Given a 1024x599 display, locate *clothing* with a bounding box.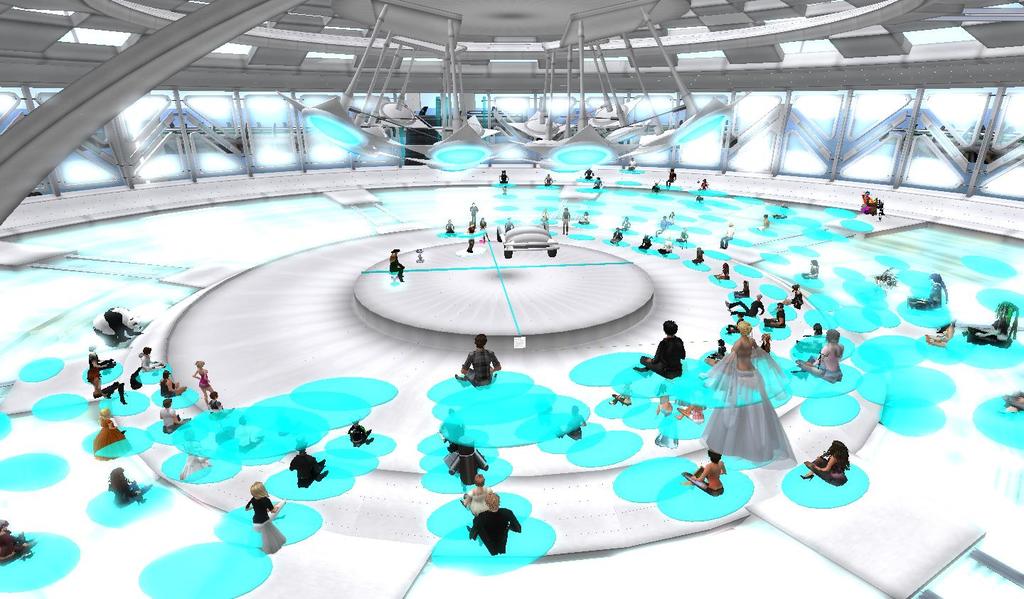
Located: 349/423/370/444.
